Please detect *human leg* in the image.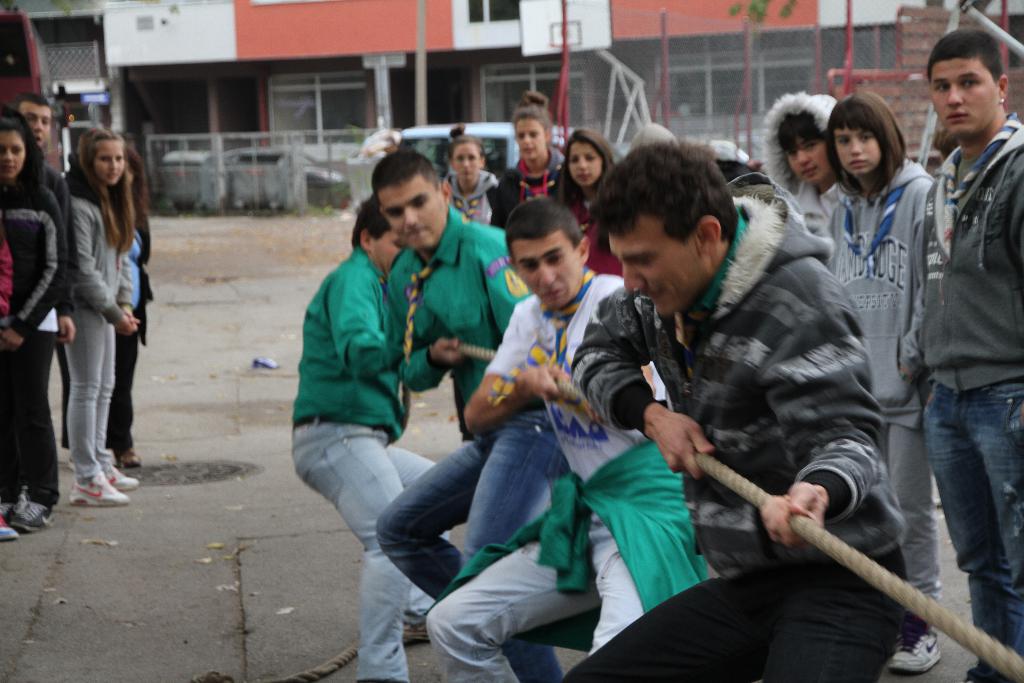
61, 306, 123, 503.
